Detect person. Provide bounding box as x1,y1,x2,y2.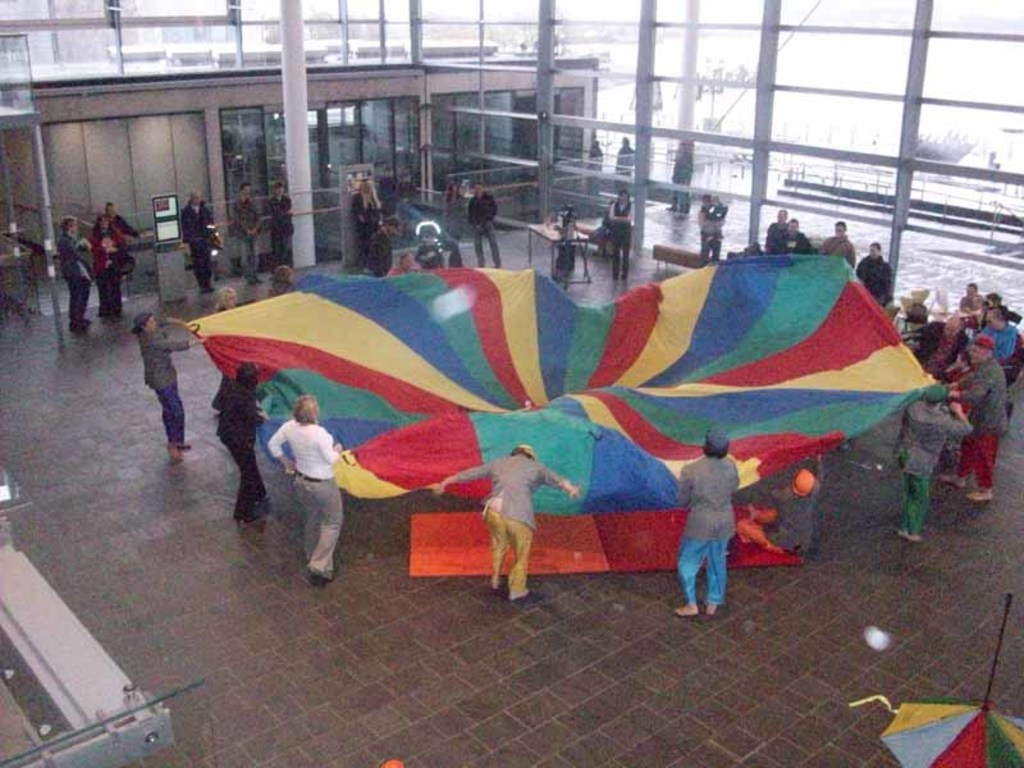
780,220,818,256.
